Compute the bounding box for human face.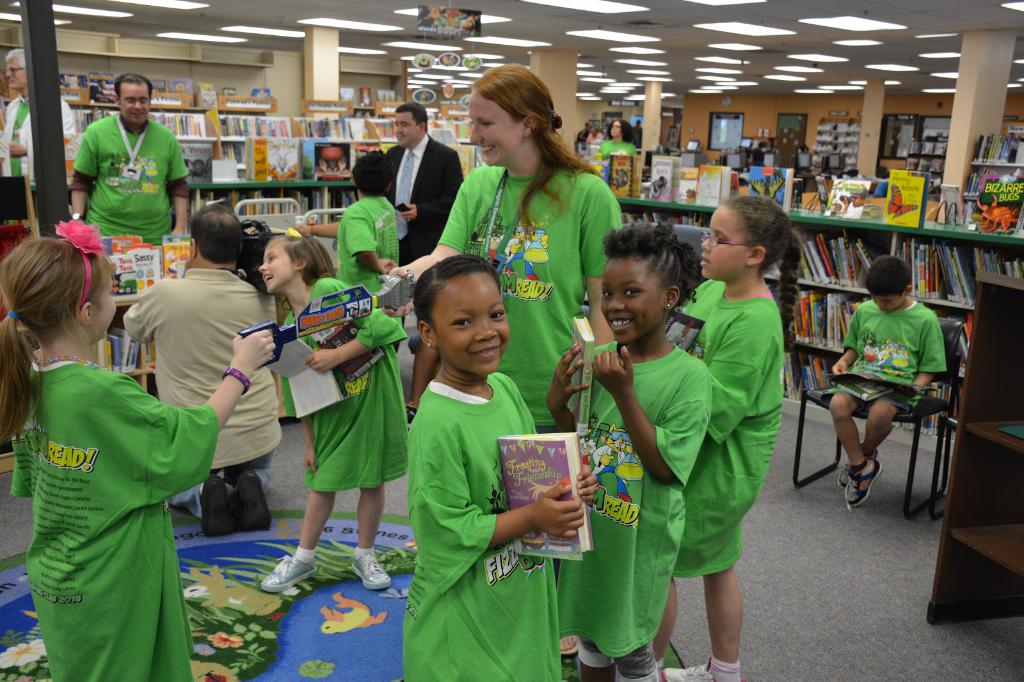
pyautogui.locateOnScreen(122, 84, 150, 122).
